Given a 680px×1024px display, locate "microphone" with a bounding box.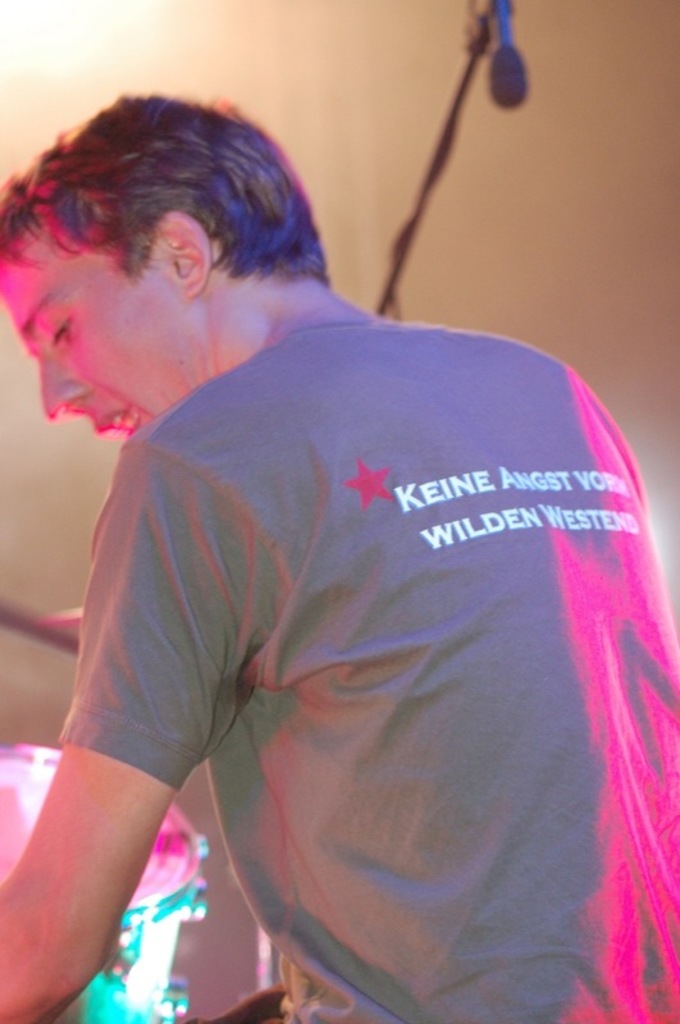
Located: [x1=480, y1=0, x2=547, y2=123].
